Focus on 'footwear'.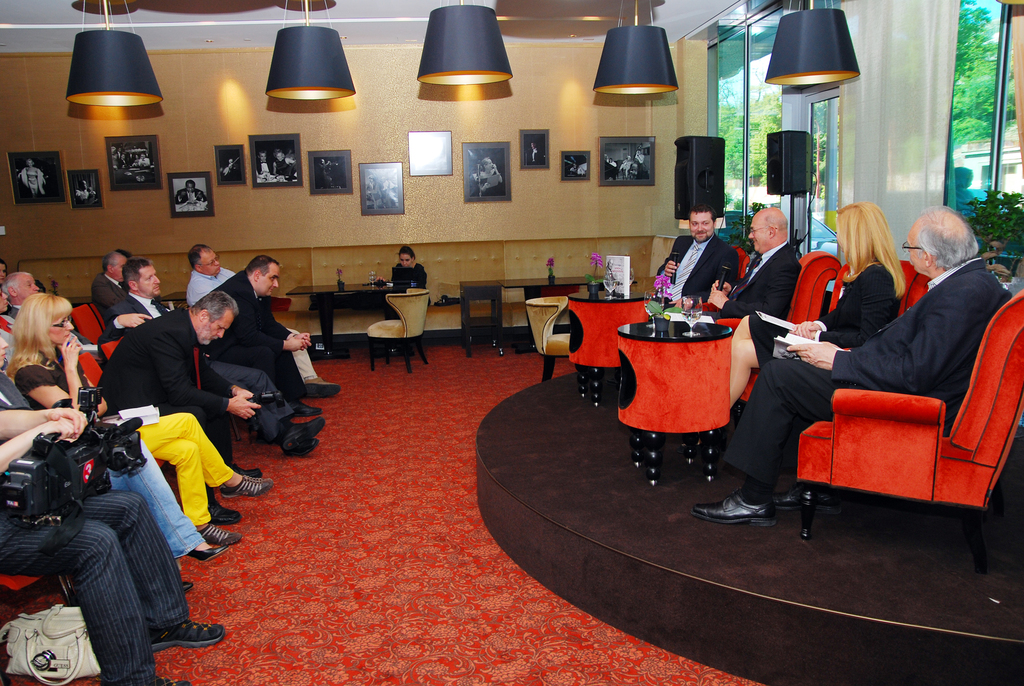
Focused at <box>771,481,845,516</box>.
